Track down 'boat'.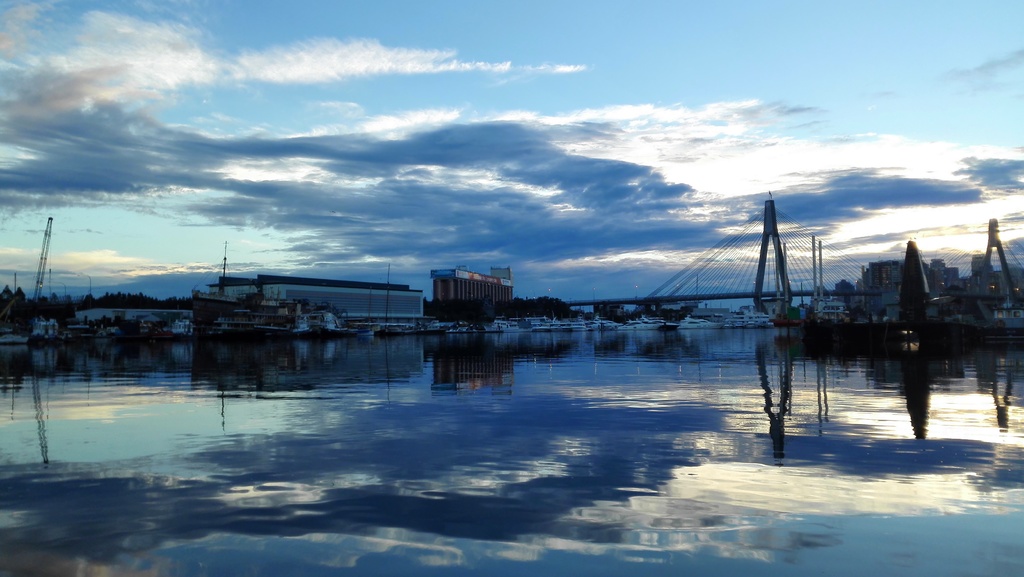
Tracked to [left=378, top=314, right=415, bottom=344].
